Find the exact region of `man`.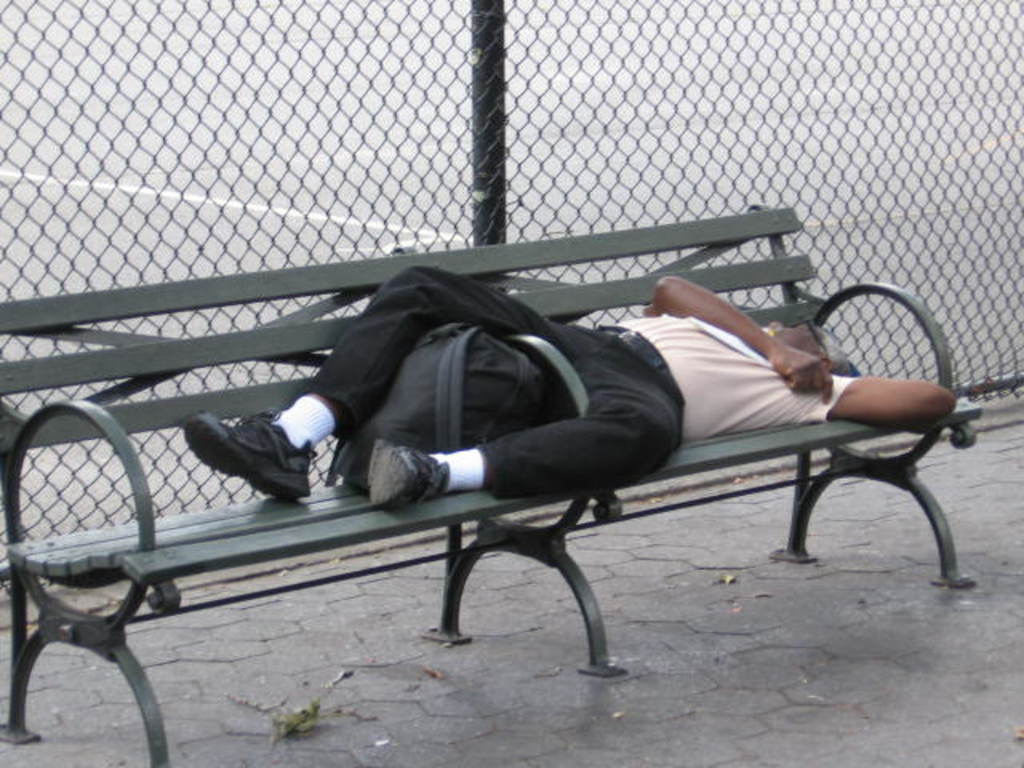
Exact region: 216,250,952,634.
